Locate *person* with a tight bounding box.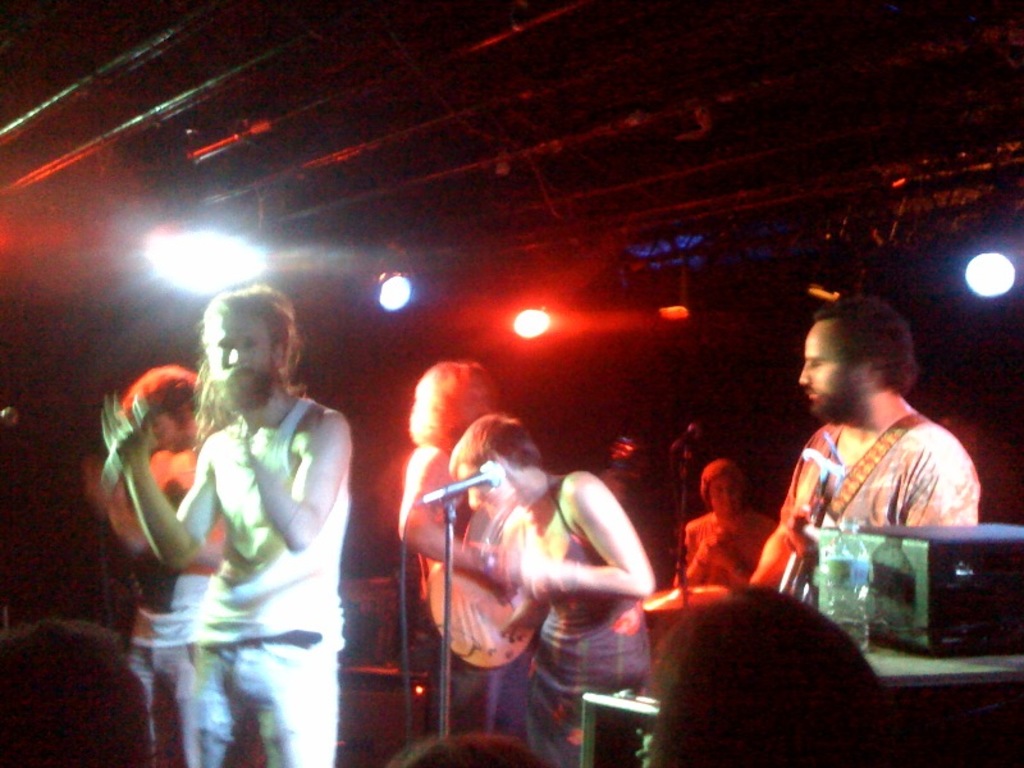
box(97, 296, 344, 767).
